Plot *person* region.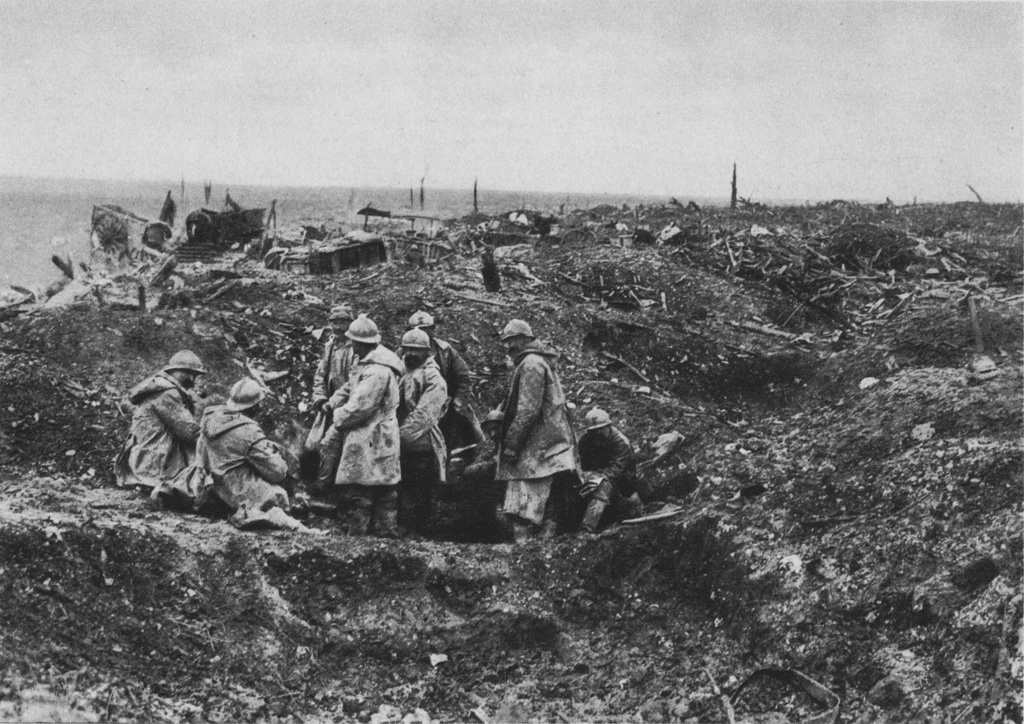
Plotted at left=186, top=381, right=289, bottom=503.
